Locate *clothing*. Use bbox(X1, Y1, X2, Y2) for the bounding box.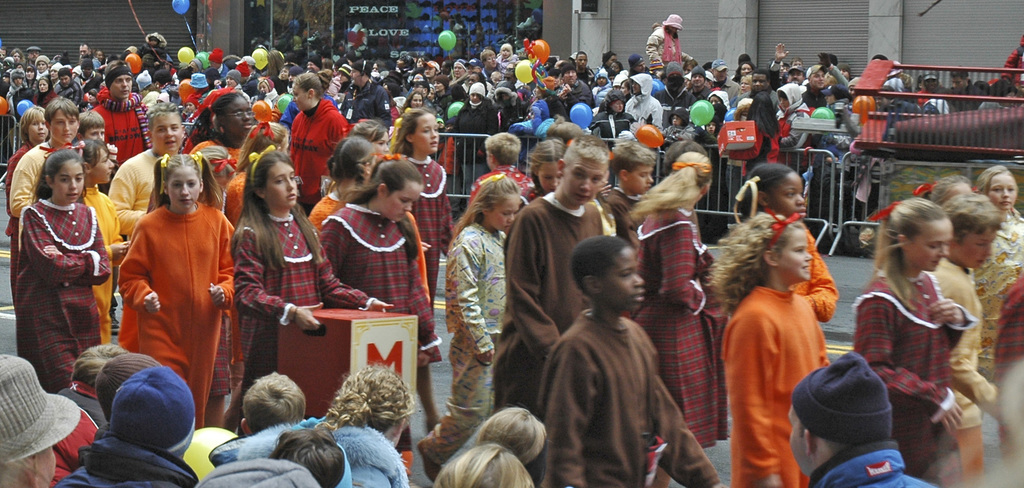
bbox(767, 210, 847, 337).
